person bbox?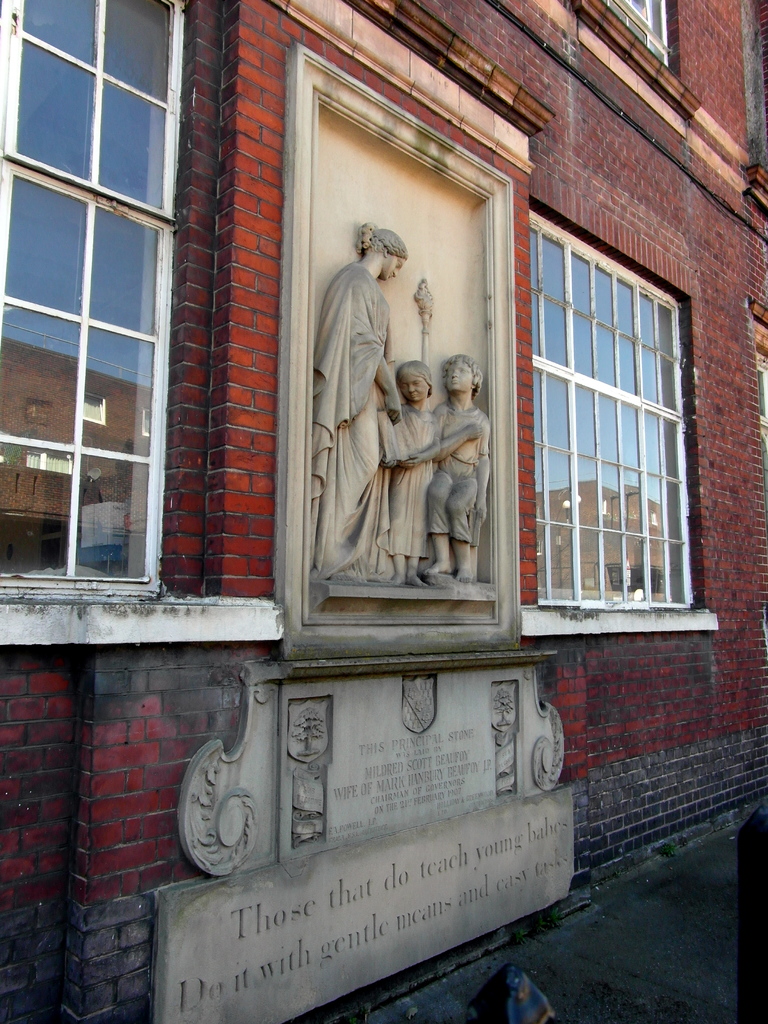
rect(304, 191, 406, 541)
